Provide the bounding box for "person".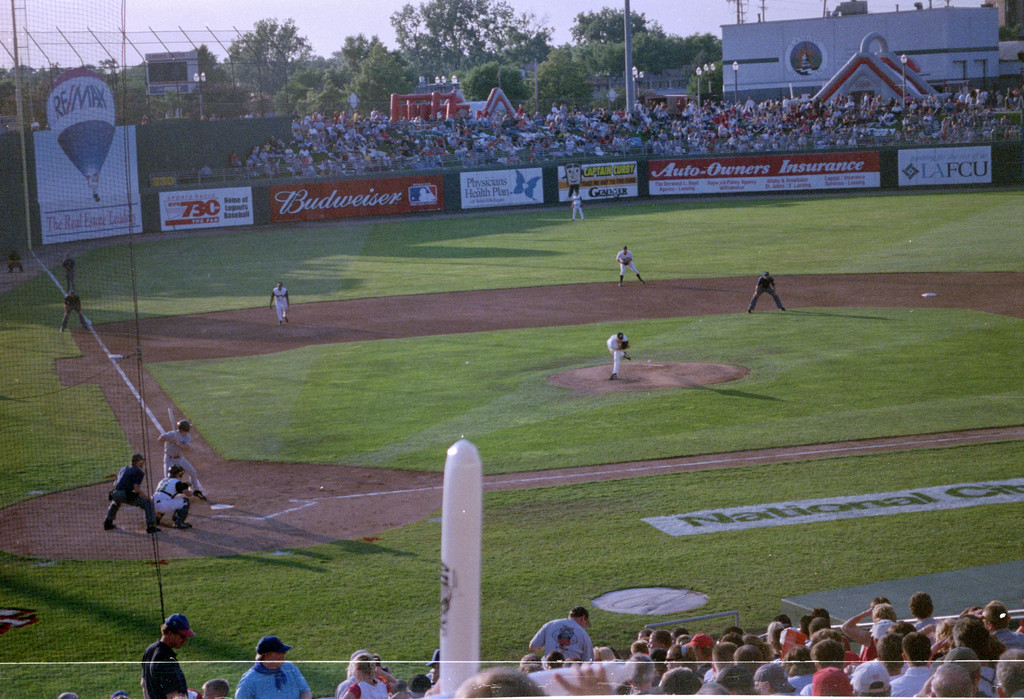
569/195/588/218.
